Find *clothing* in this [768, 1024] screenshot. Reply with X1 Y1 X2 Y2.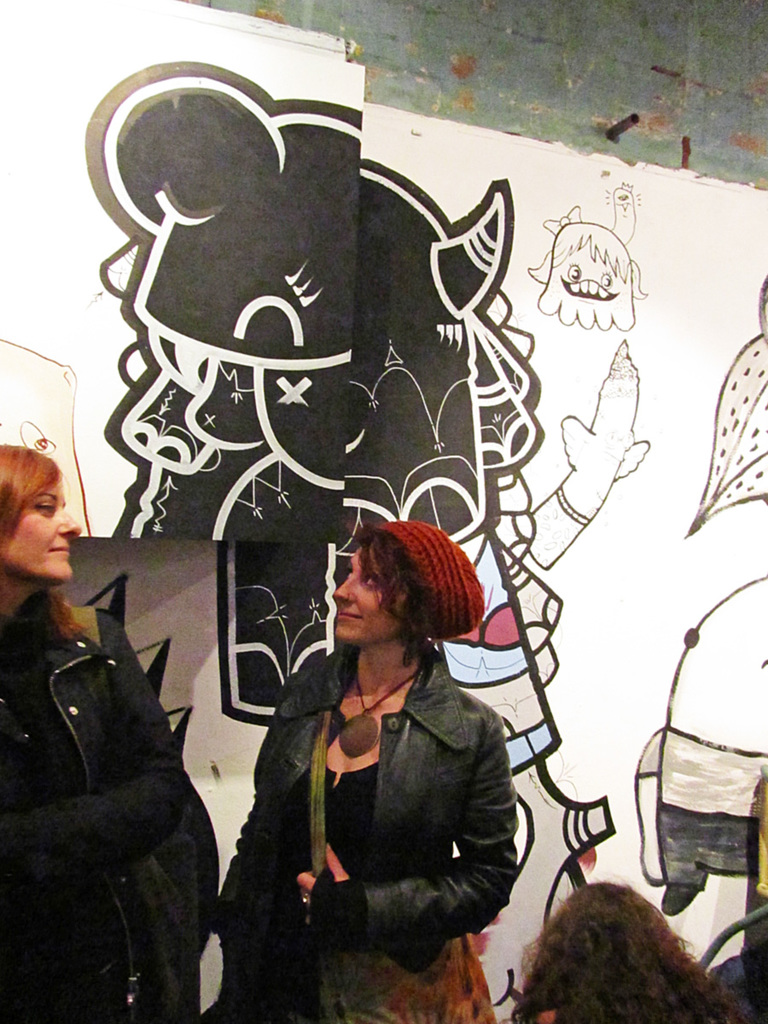
217 649 520 1023.
